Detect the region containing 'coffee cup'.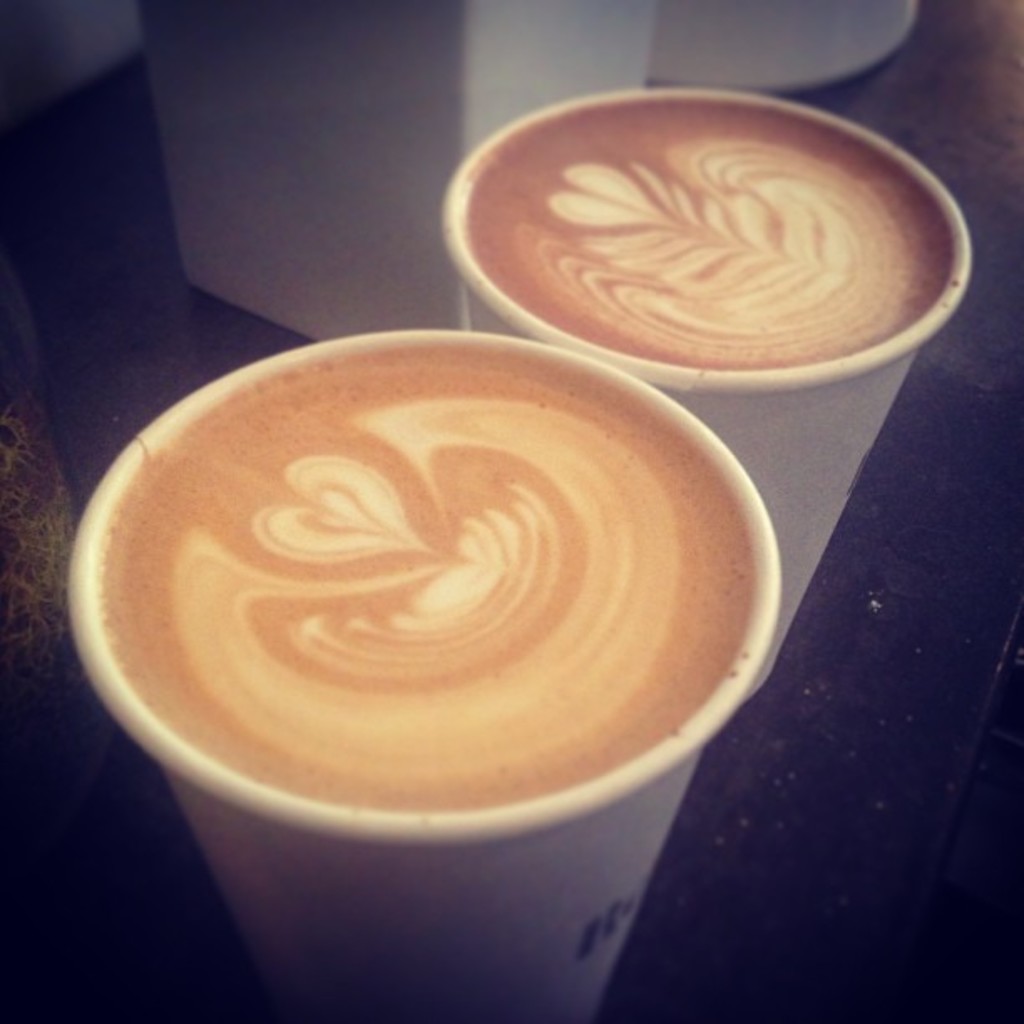
select_region(57, 316, 780, 1022).
